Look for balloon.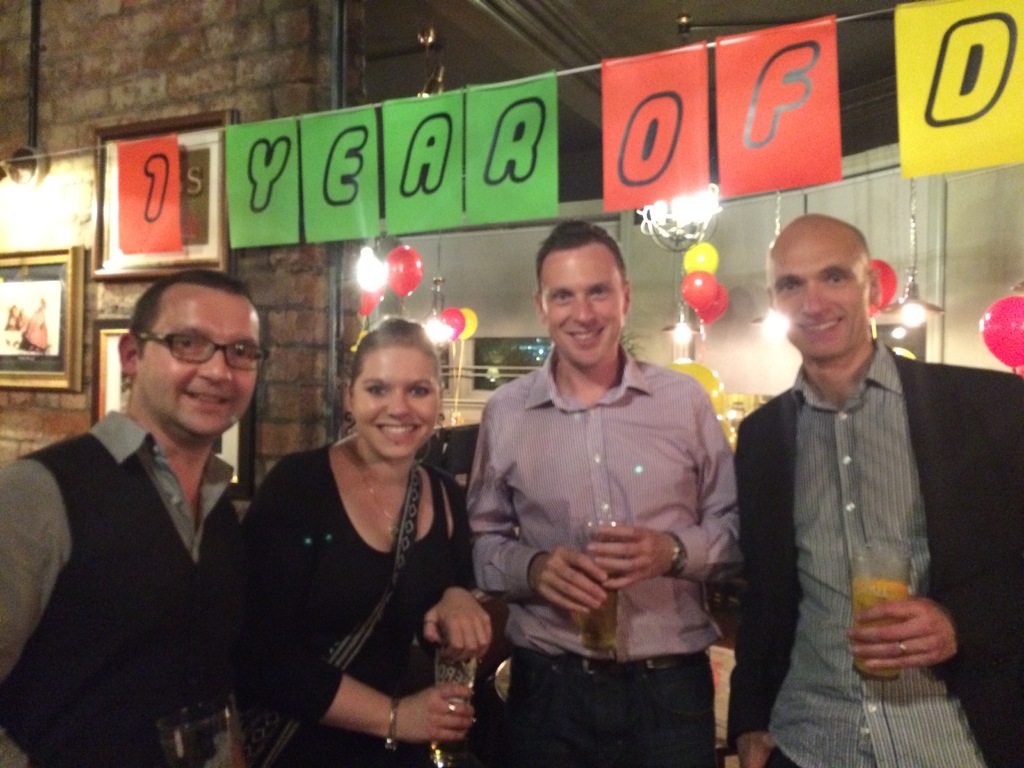
Found: 680:268:710:312.
